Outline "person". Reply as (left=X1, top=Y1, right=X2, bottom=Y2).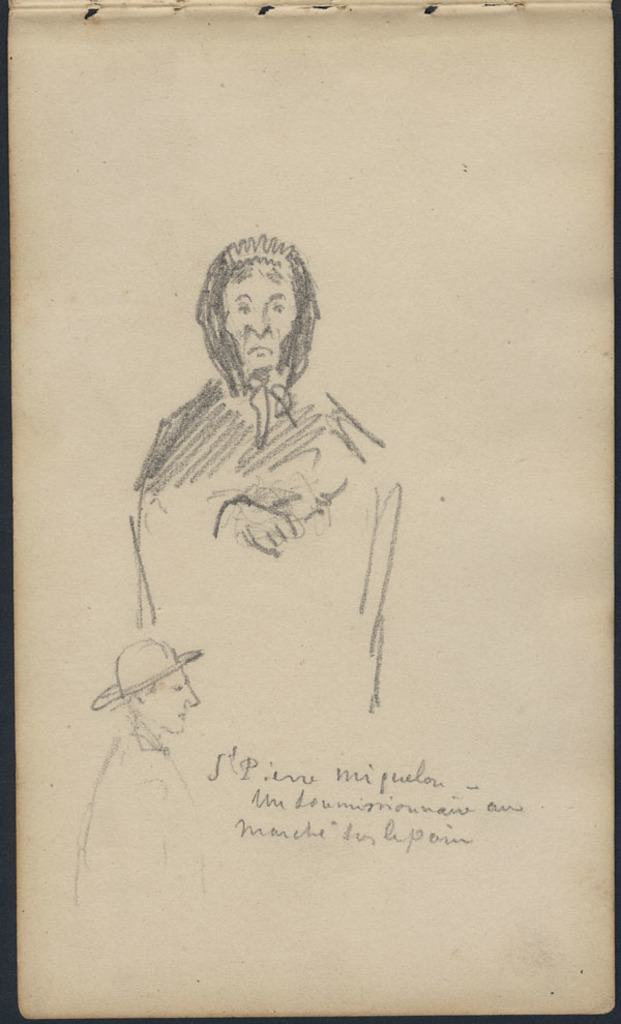
(left=126, top=228, right=411, bottom=745).
